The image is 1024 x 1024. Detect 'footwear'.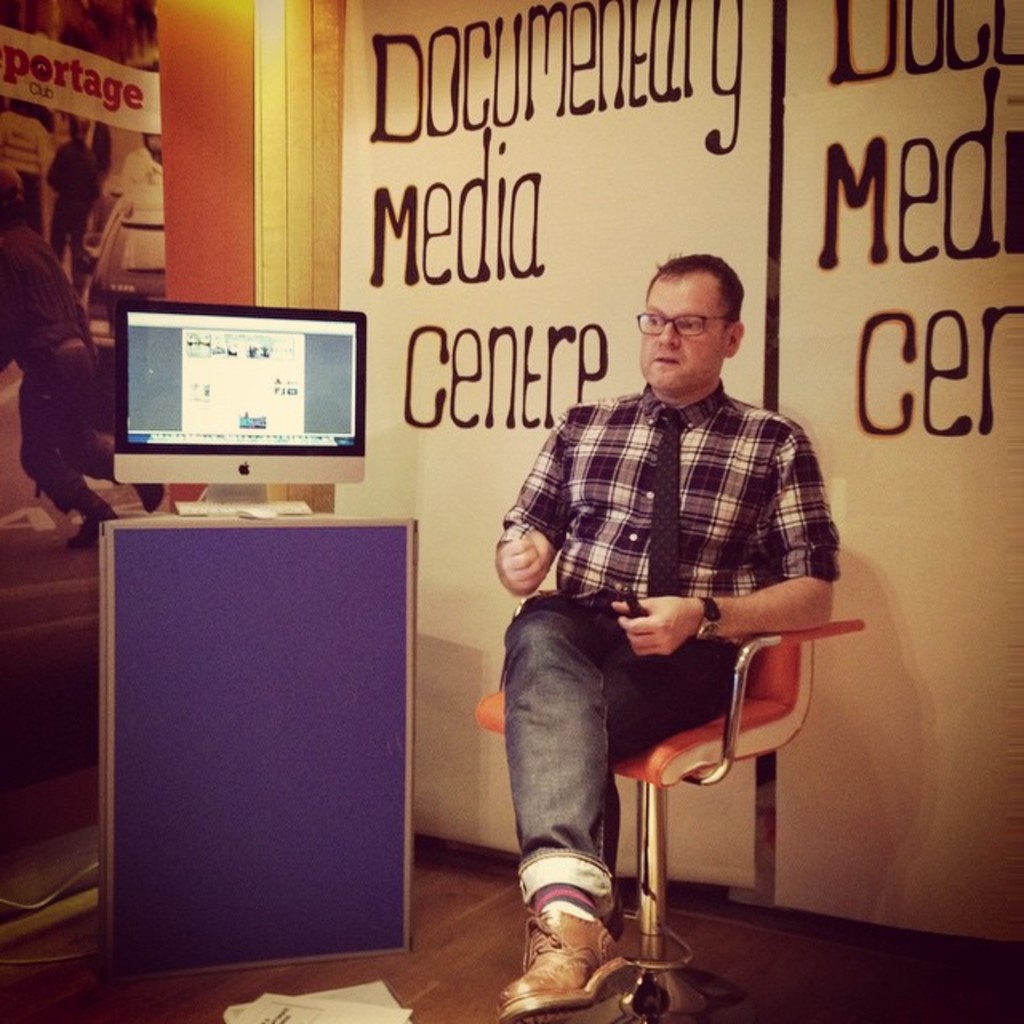
Detection: x1=488, y1=899, x2=632, y2=1022.
